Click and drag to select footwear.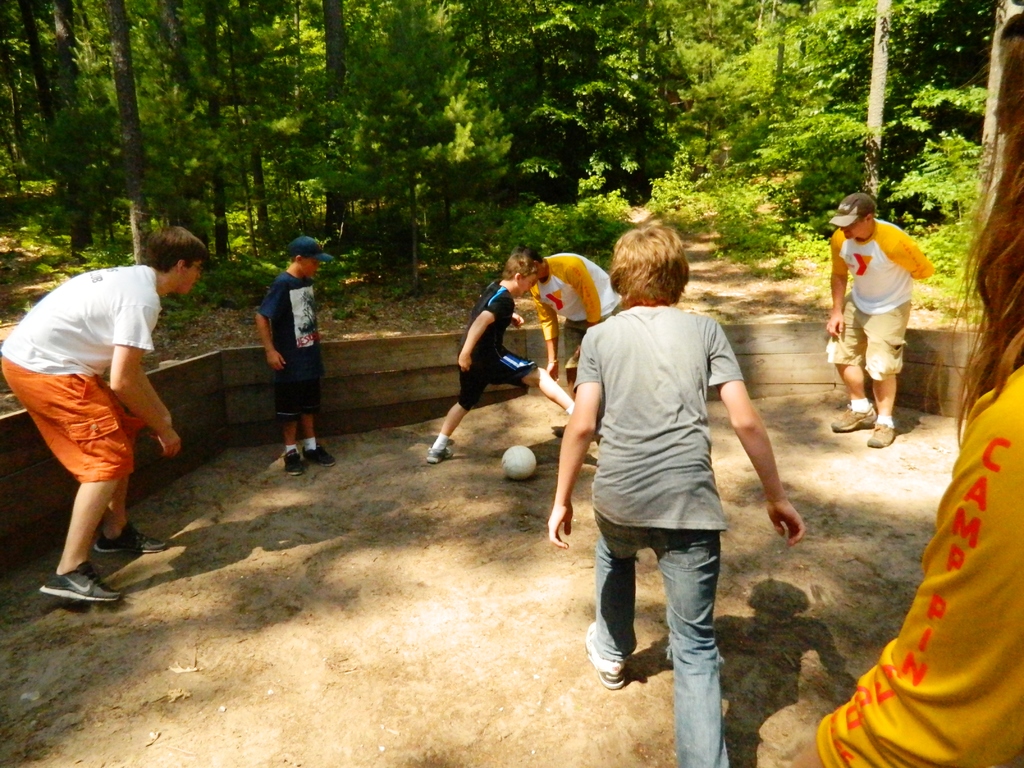
Selection: Rect(582, 617, 628, 688).
